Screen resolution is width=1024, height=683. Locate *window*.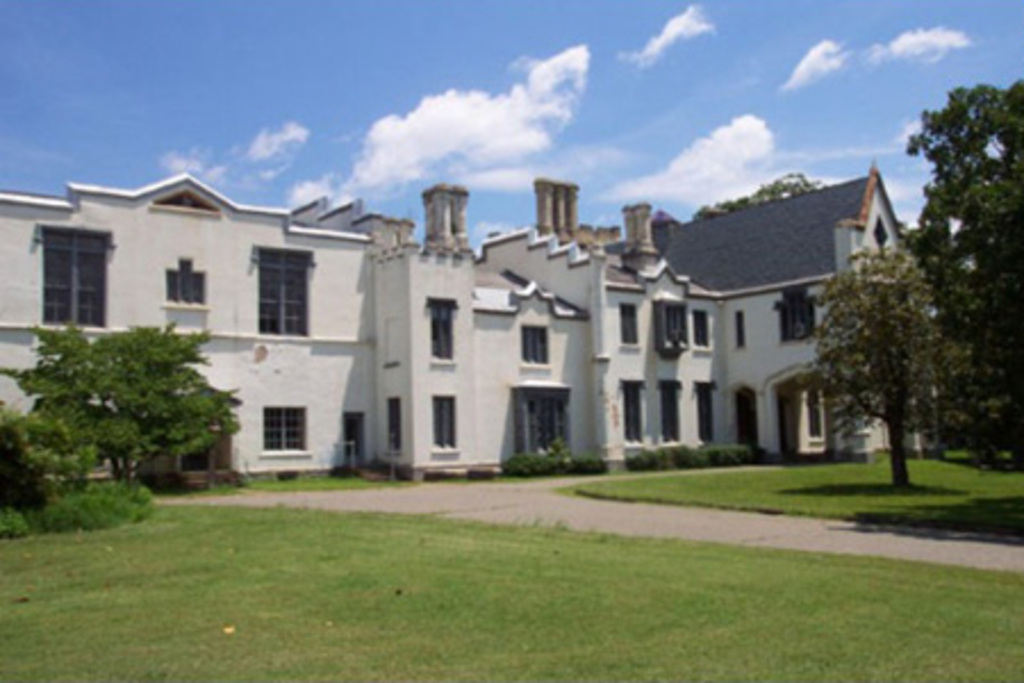
{"x1": 649, "y1": 378, "x2": 685, "y2": 444}.
